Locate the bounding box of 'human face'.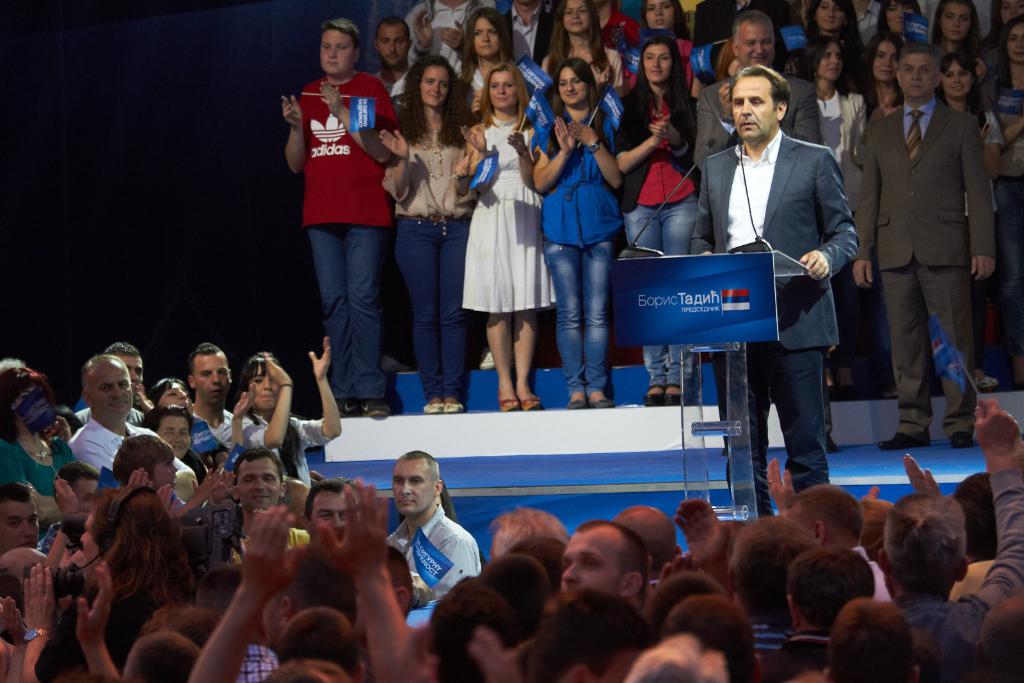
Bounding box: 873/40/897/79.
